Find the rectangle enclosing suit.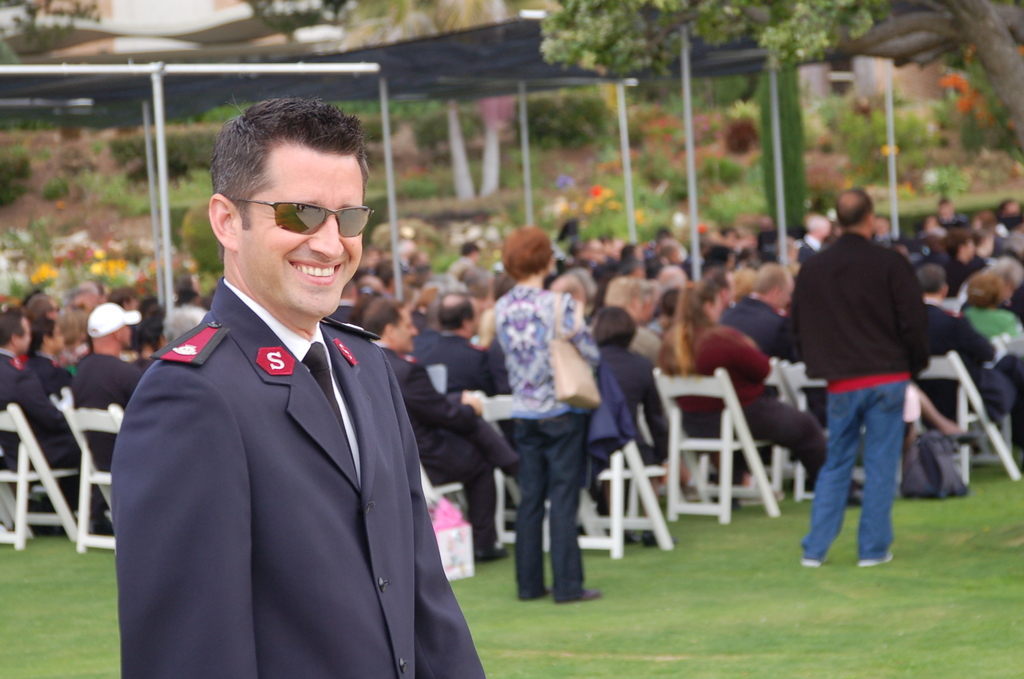
bbox=[126, 160, 475, 678].
